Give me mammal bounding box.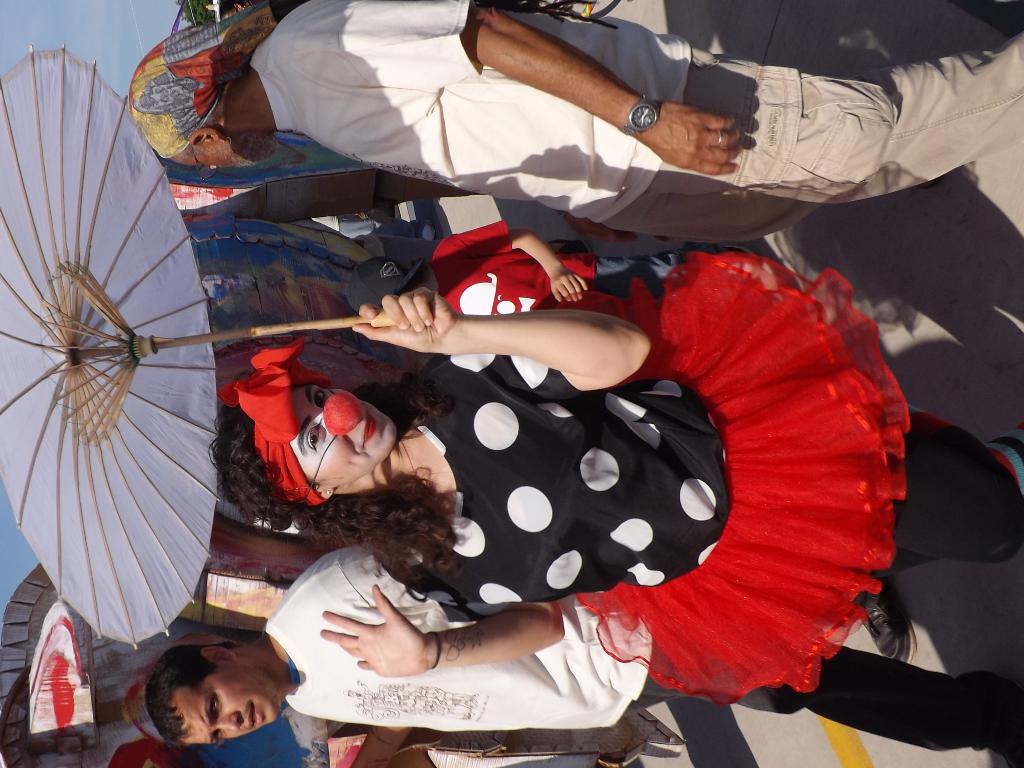
(left=207, top=248, right=1023, bottom=708).
